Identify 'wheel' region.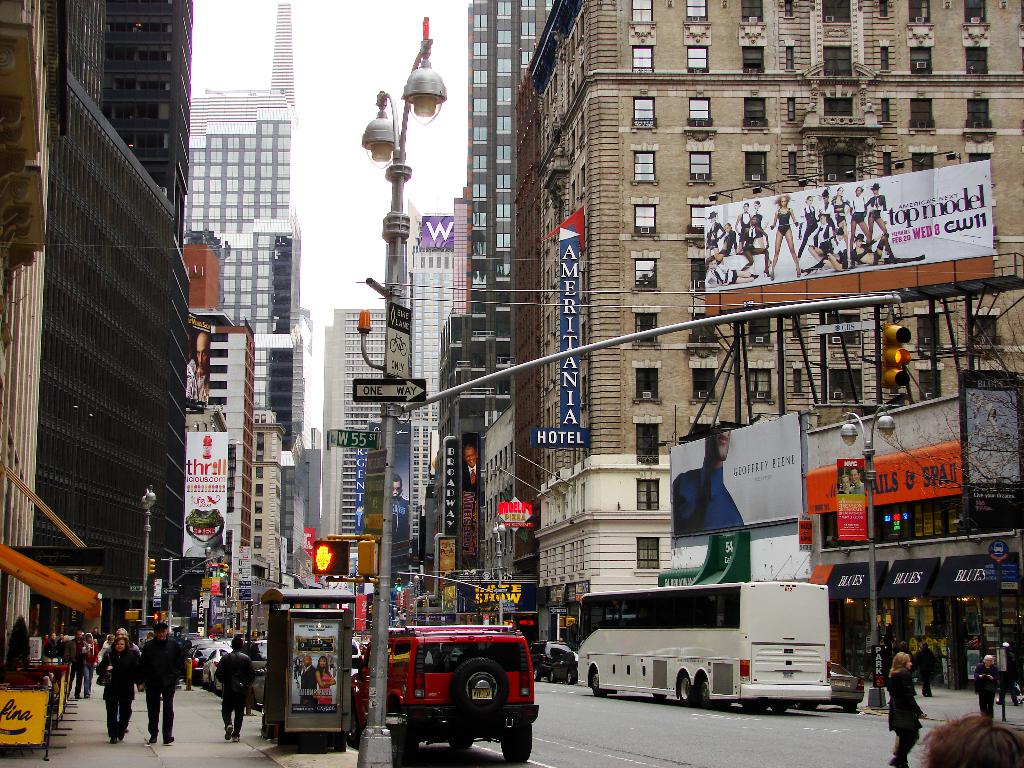
Region: [left=445, top=657, right=509, bottom=719].
